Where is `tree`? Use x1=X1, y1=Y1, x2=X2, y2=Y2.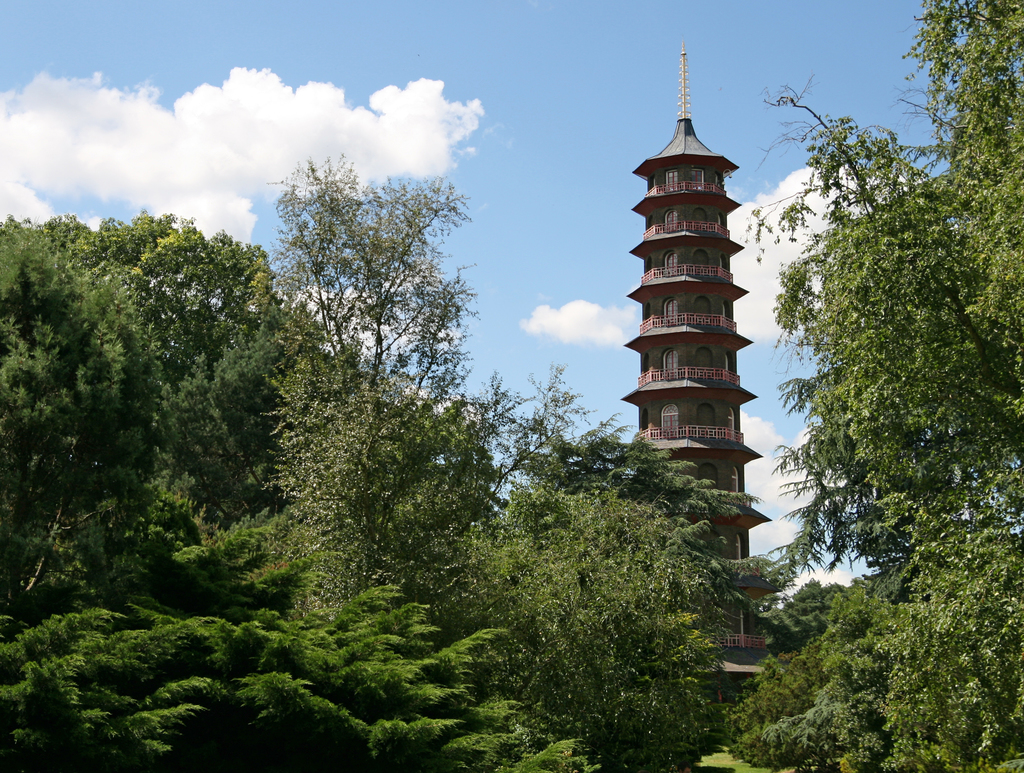
x1=435, y1=475, x2=720, y2=772.
